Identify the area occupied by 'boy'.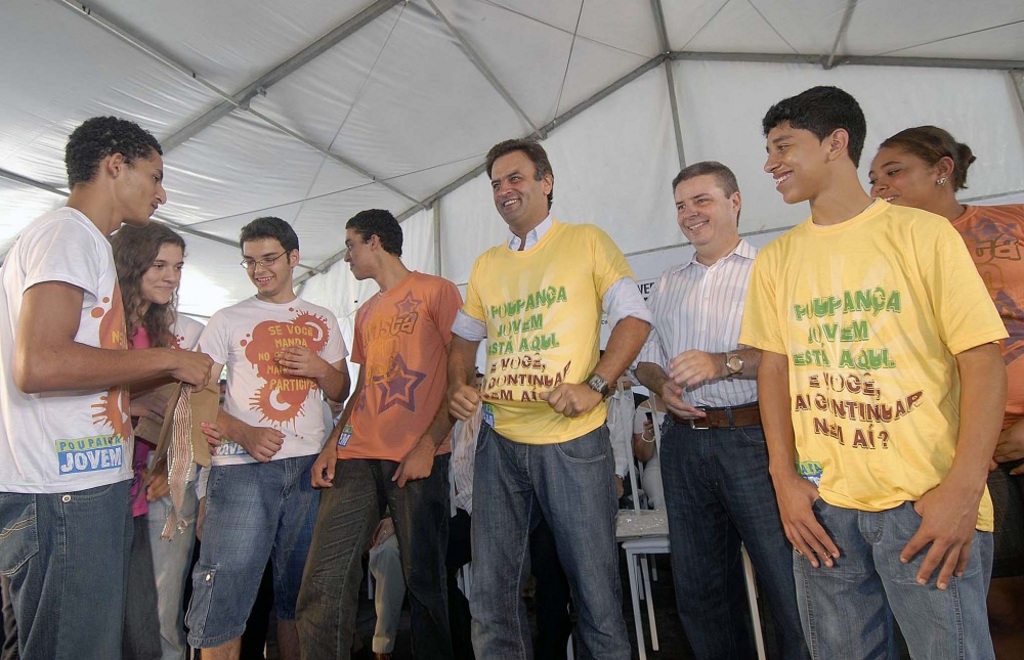
Area: select_region(187, 216, 351, 659).
